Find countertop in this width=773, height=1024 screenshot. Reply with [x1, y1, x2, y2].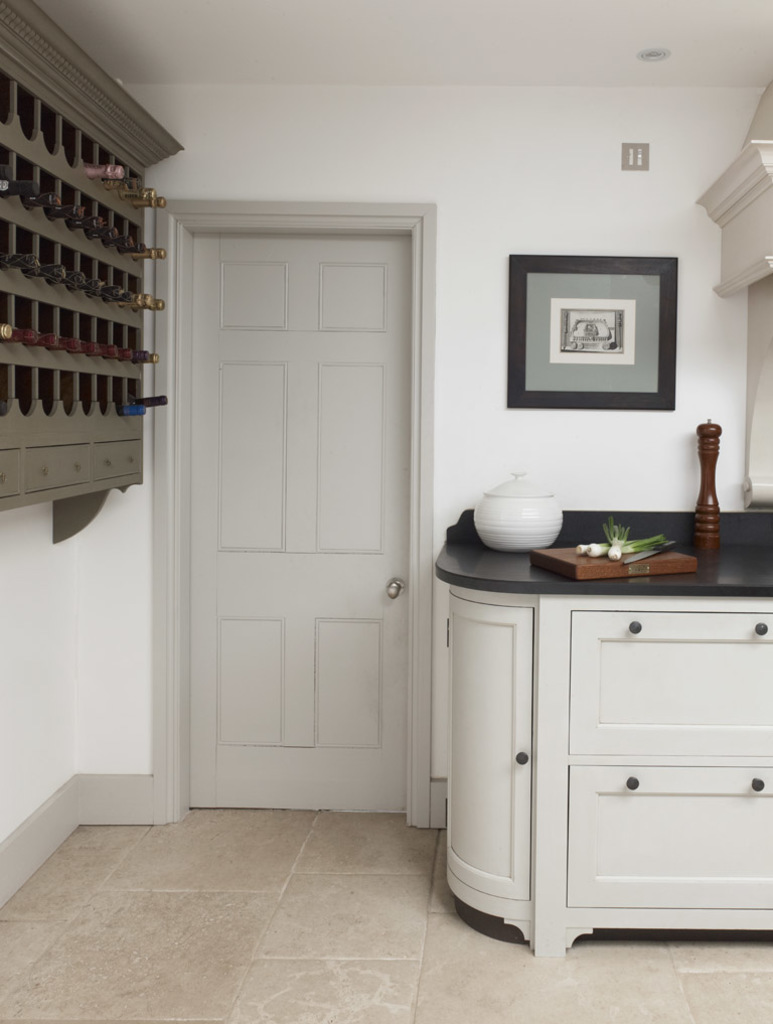
[432, 502, 772, 958].
